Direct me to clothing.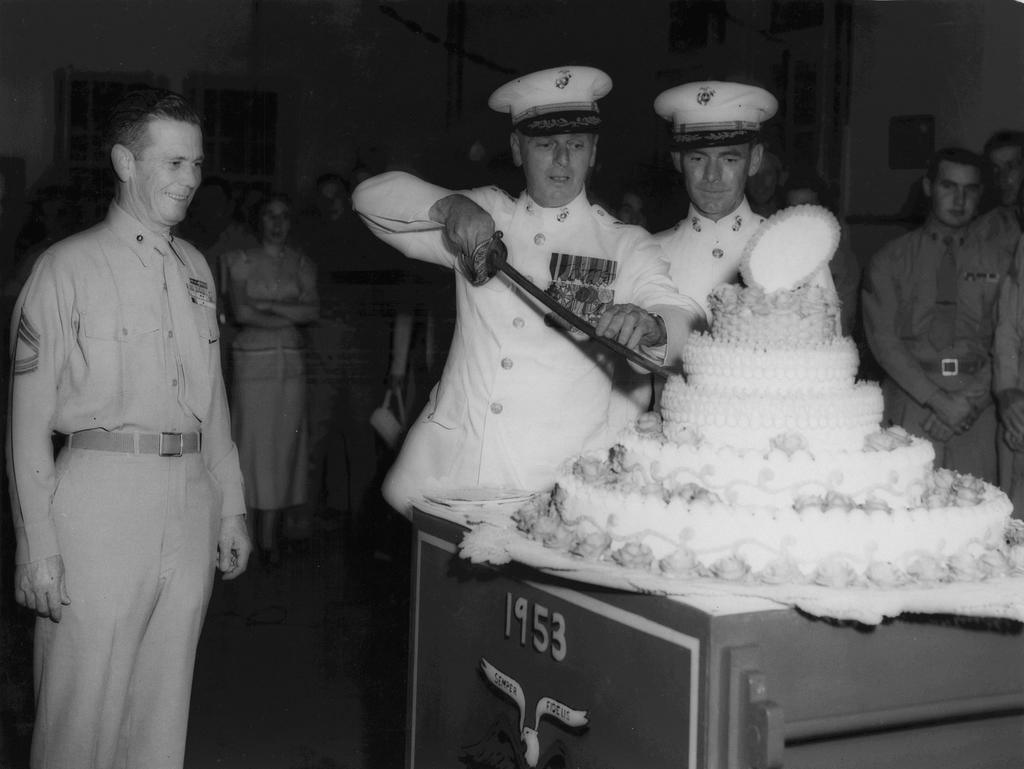
Direction: locate(353, 187, 707, 525).
